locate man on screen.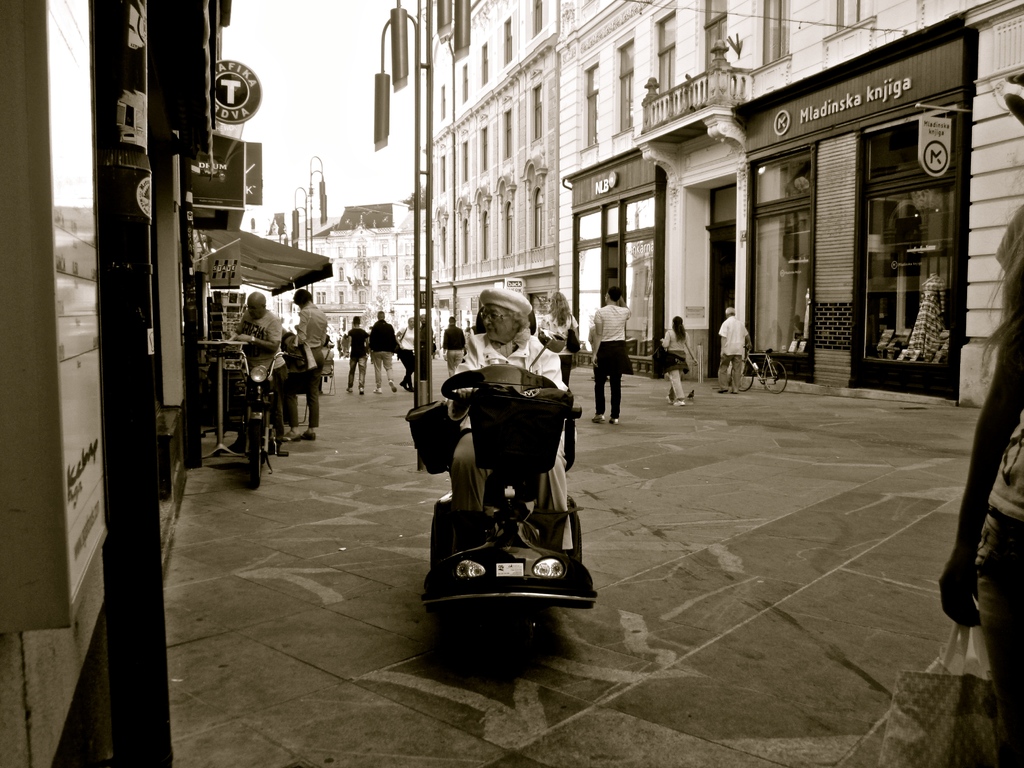
On screen at 371/312/398/396.
